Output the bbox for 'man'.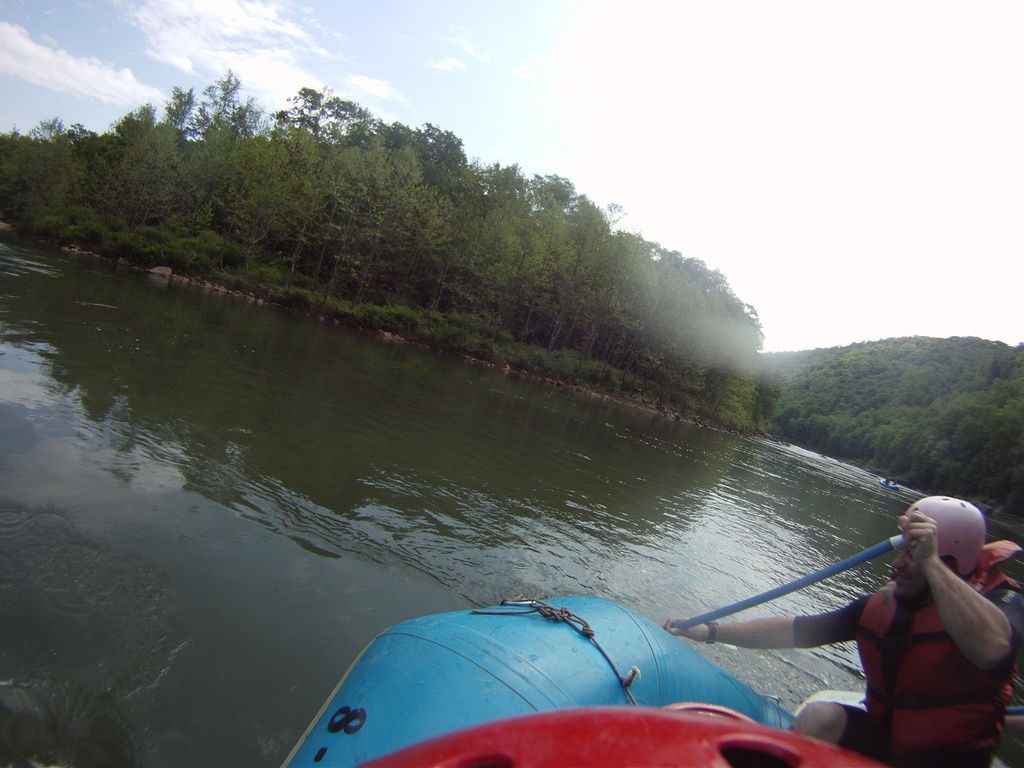
[666, 497, 1023, 767].
